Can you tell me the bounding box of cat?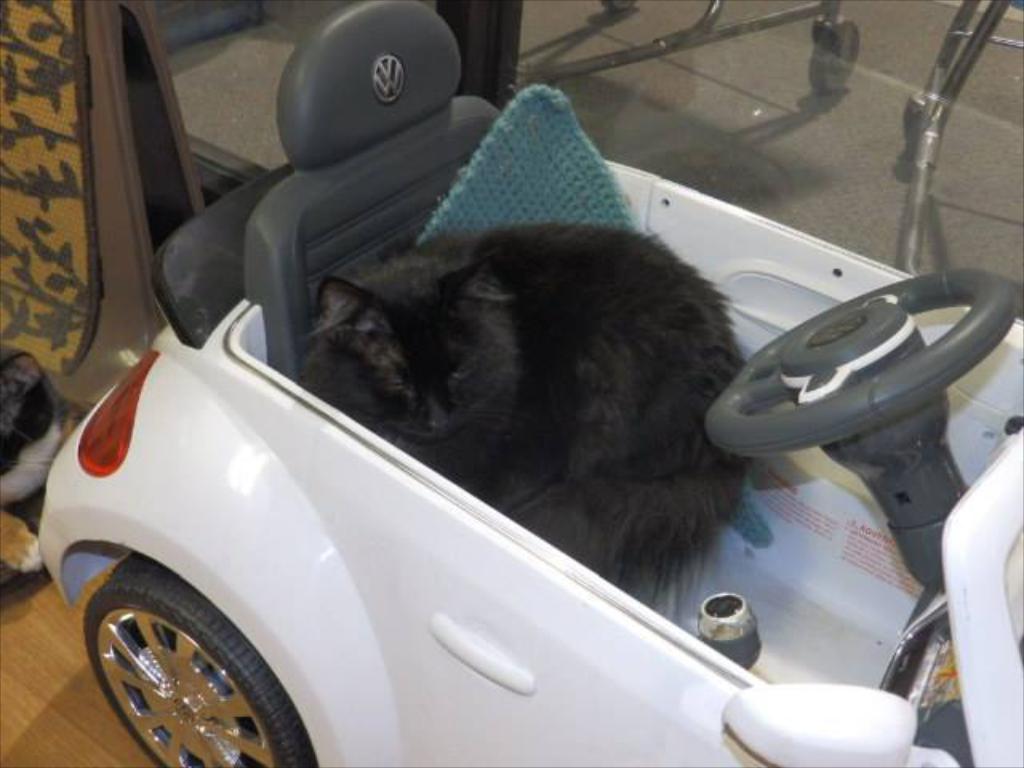
{"x1": 0, "y1": 342, "x2": 66, "y2": 570}.
